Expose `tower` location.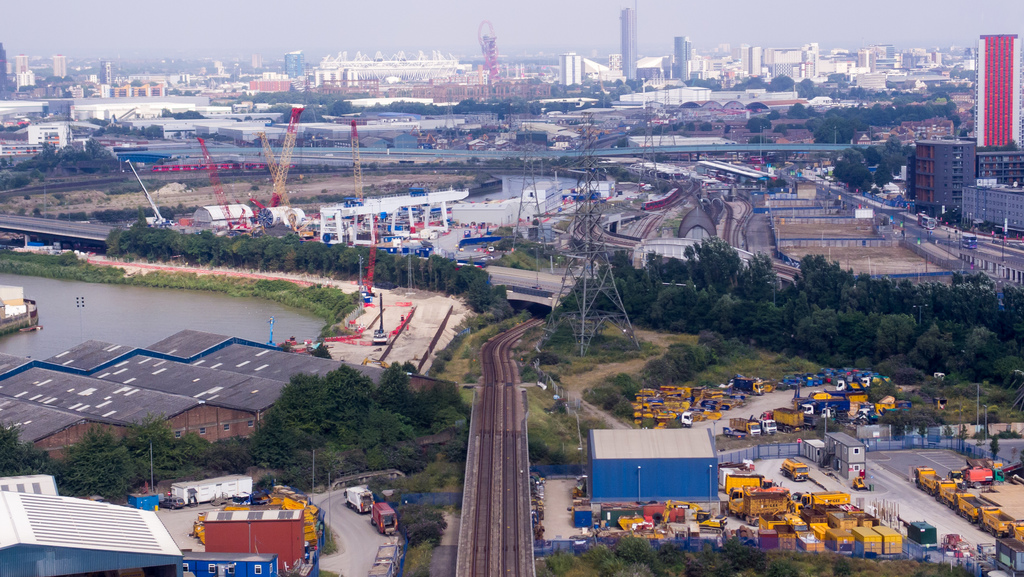
Exposed at (left=558, top=51, right=582, bottom=88).
